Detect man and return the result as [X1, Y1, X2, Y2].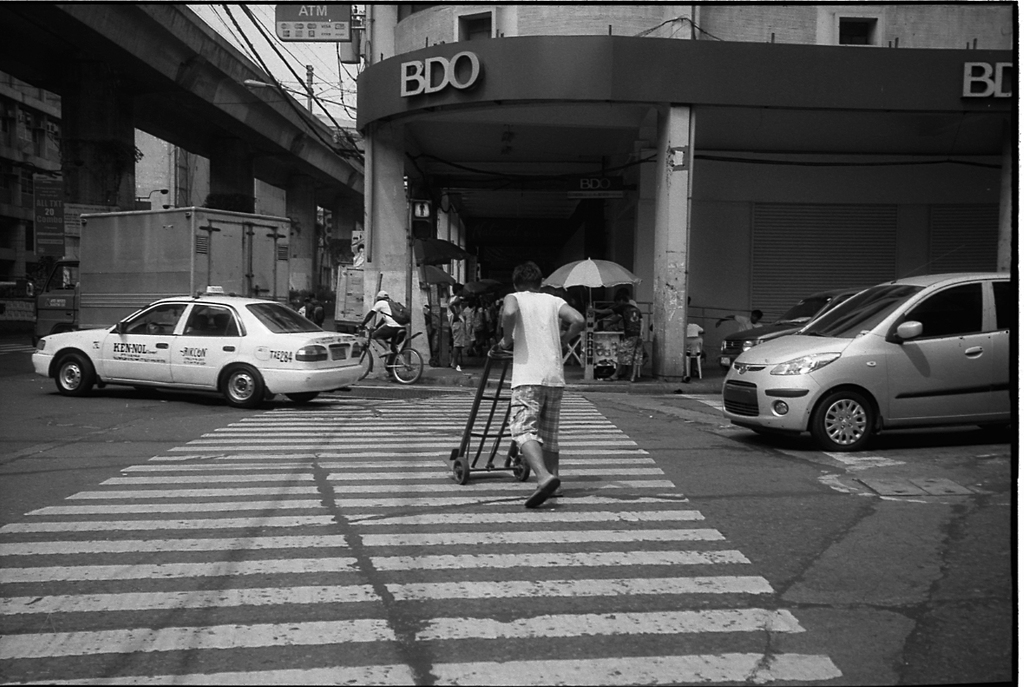
[355, 290, 408, 368].
